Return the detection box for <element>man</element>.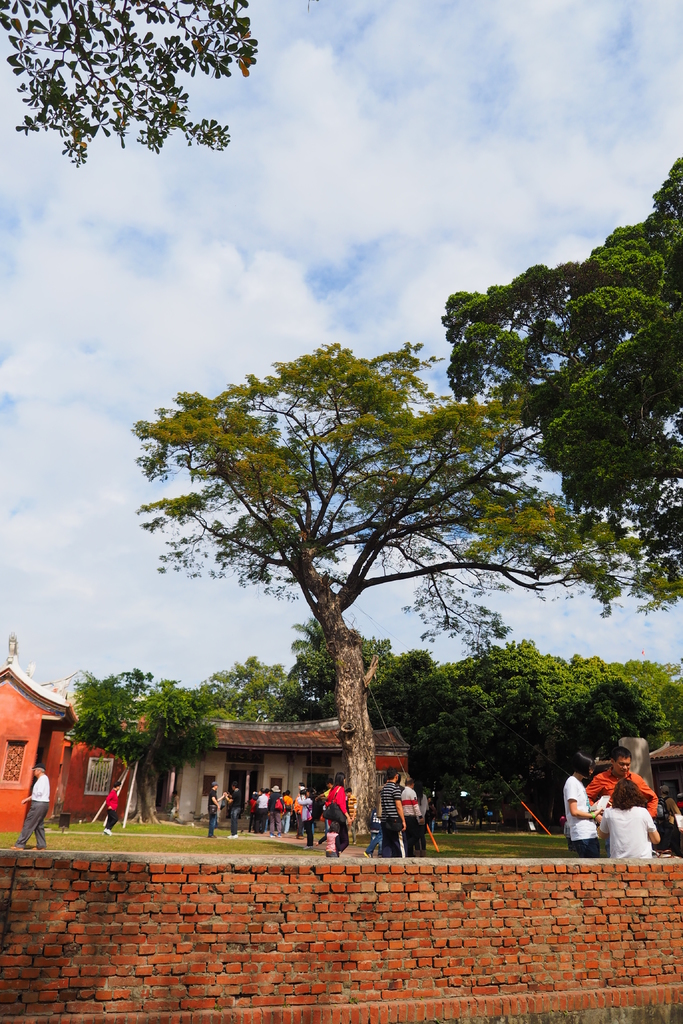
region(12, 762, 52, 852).
